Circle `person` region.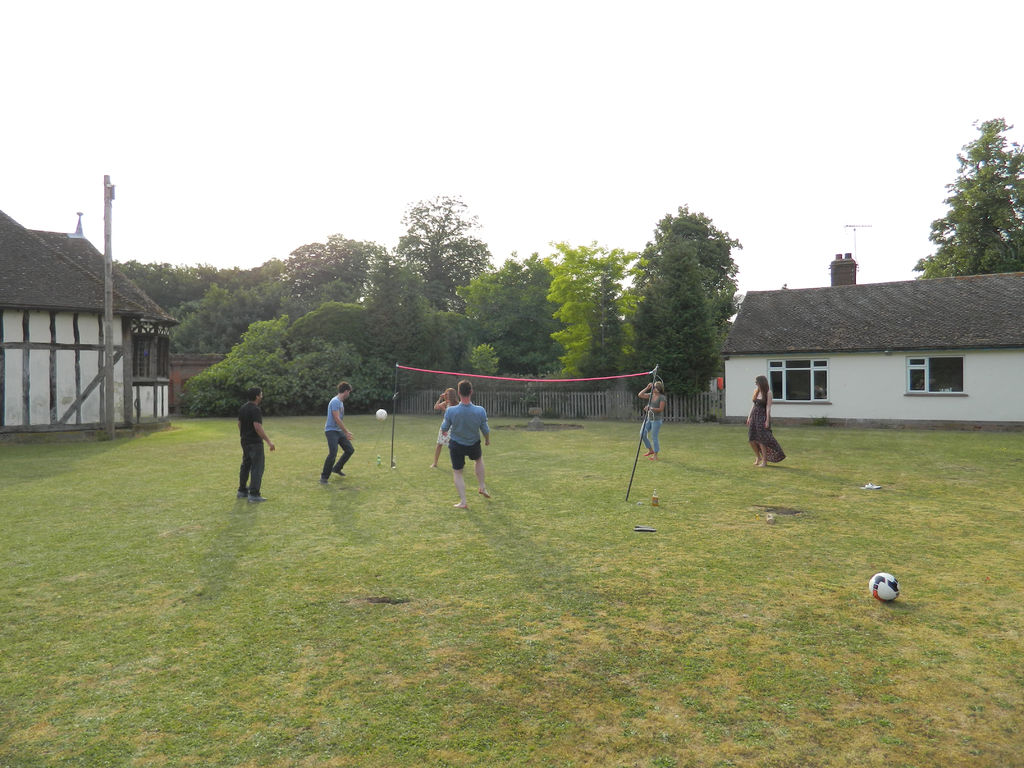
Region: l=239, t=381, r=281, b=502.
